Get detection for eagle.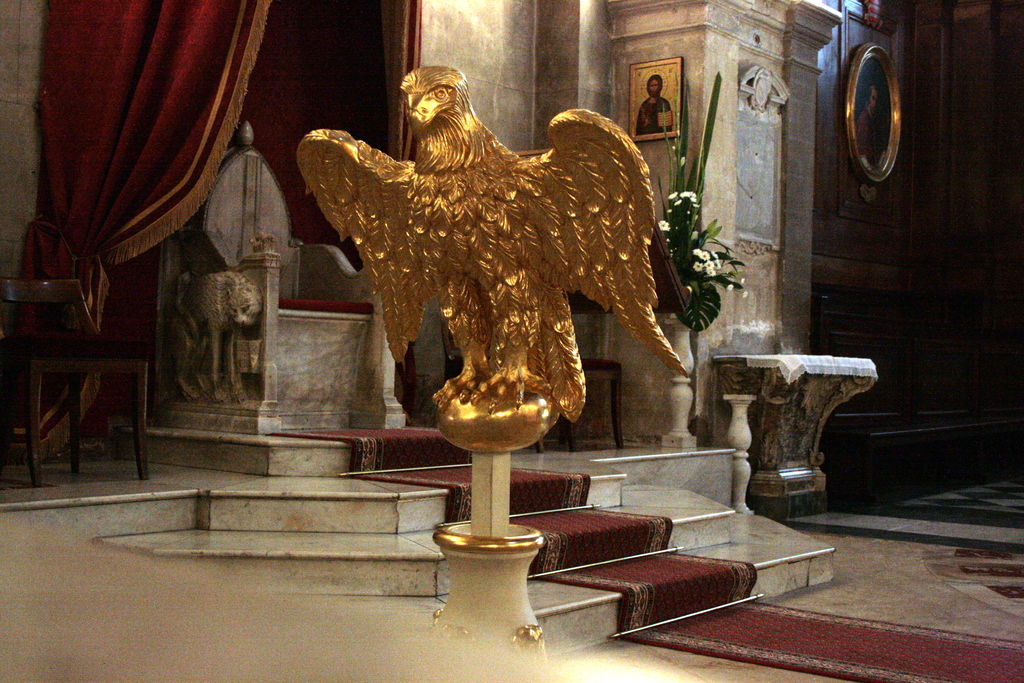
Detection: crop(291, 64, 694, 429).
